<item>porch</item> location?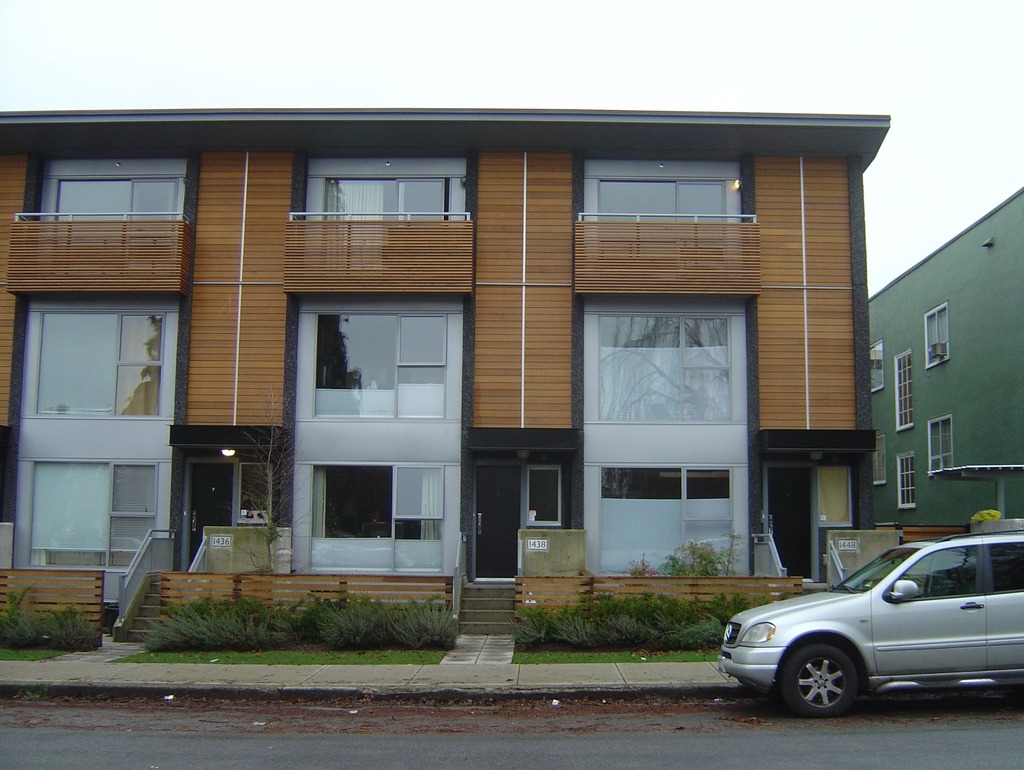
<region>749, 515, 847, 601</region>
